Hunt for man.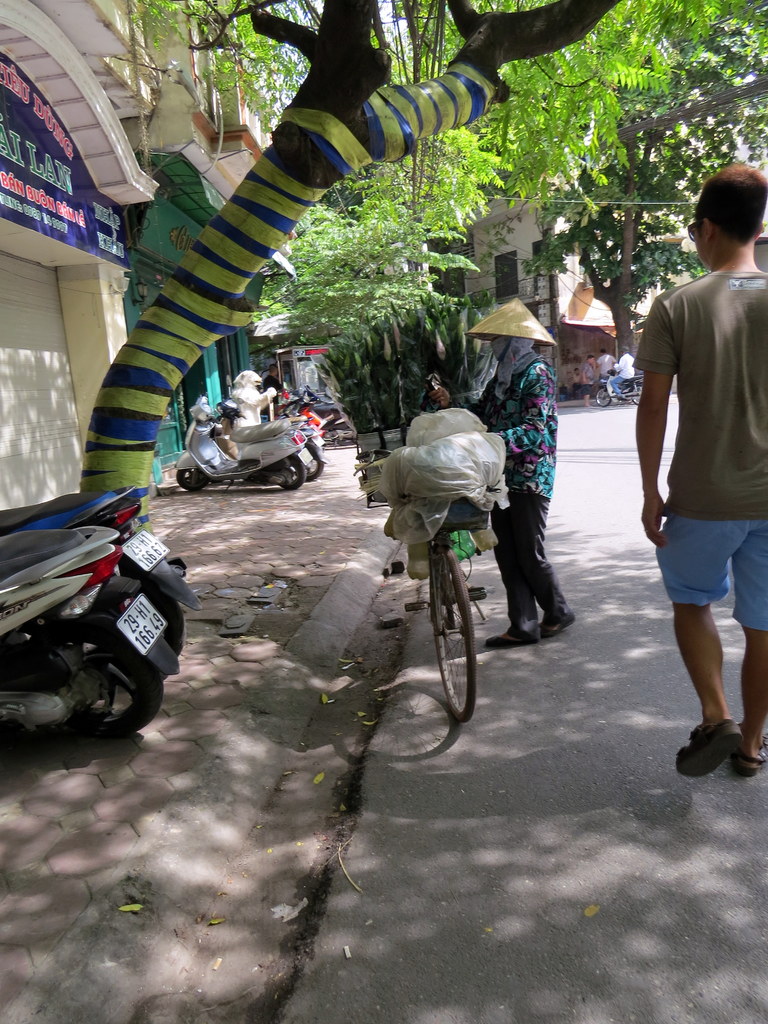
Hunted down at Rect(634, 166, 767, 772).
